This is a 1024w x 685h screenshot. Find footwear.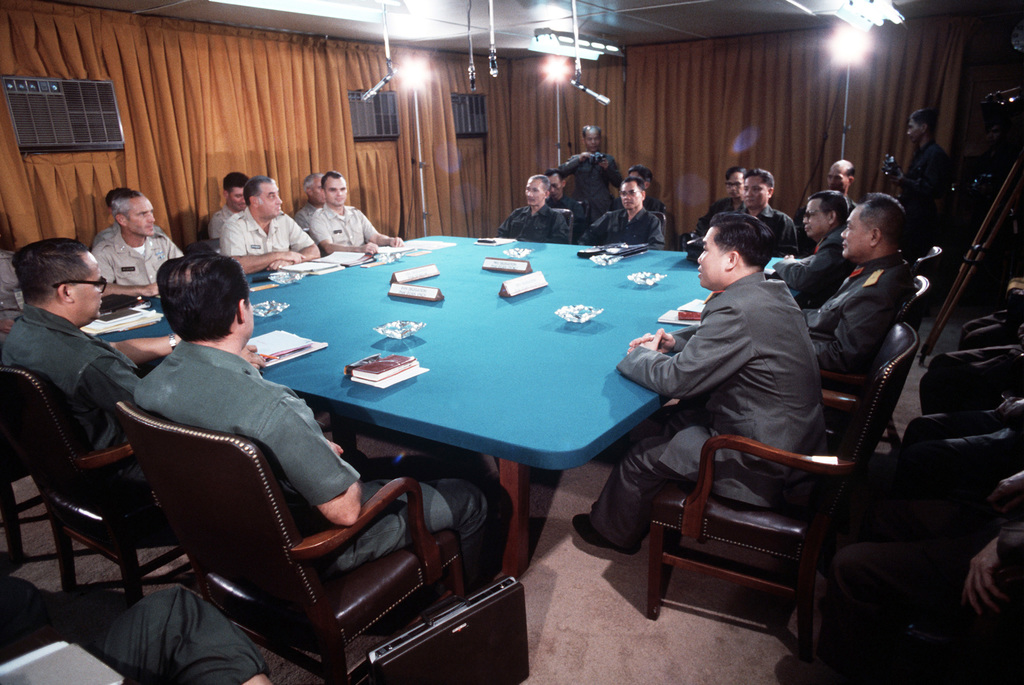
Bounding box: BBox(572, 506, 644, 559).
